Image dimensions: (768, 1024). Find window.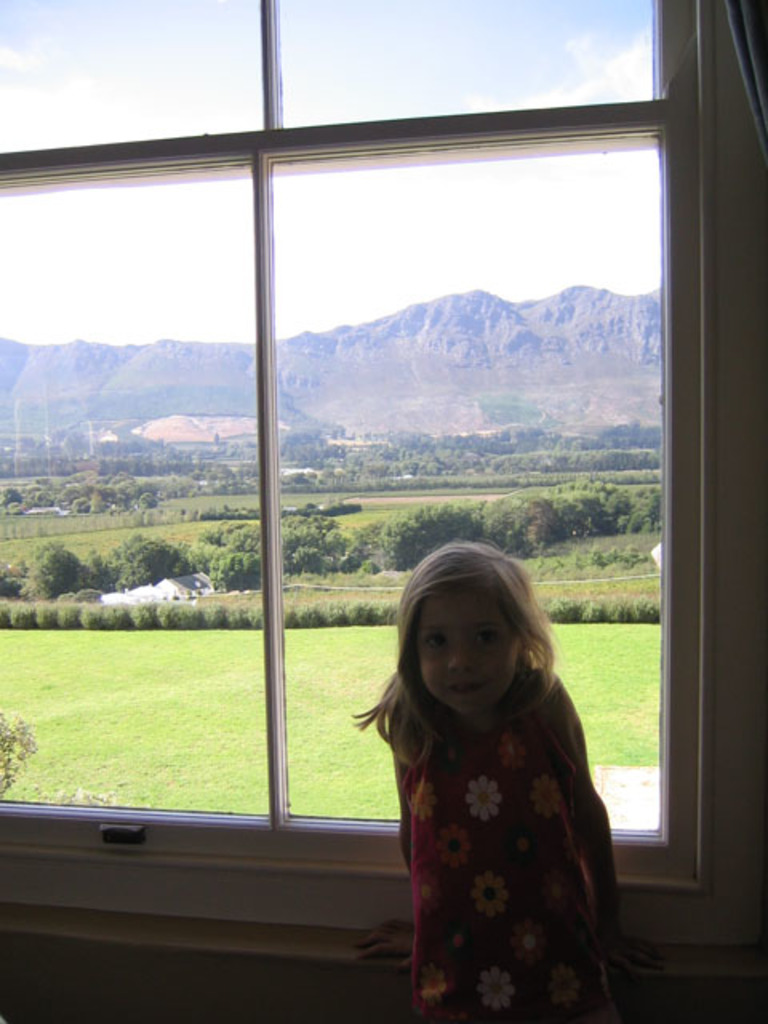
box(11, 0, 767, 960).
